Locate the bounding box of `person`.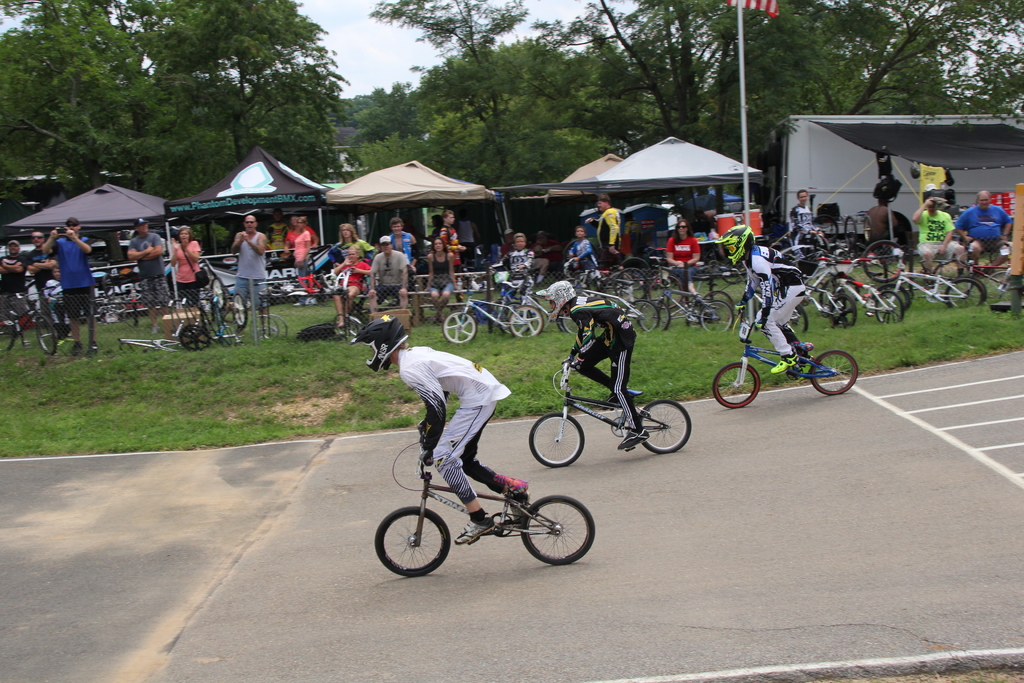
Bounding box: box=[349, 314, 532, 549].
